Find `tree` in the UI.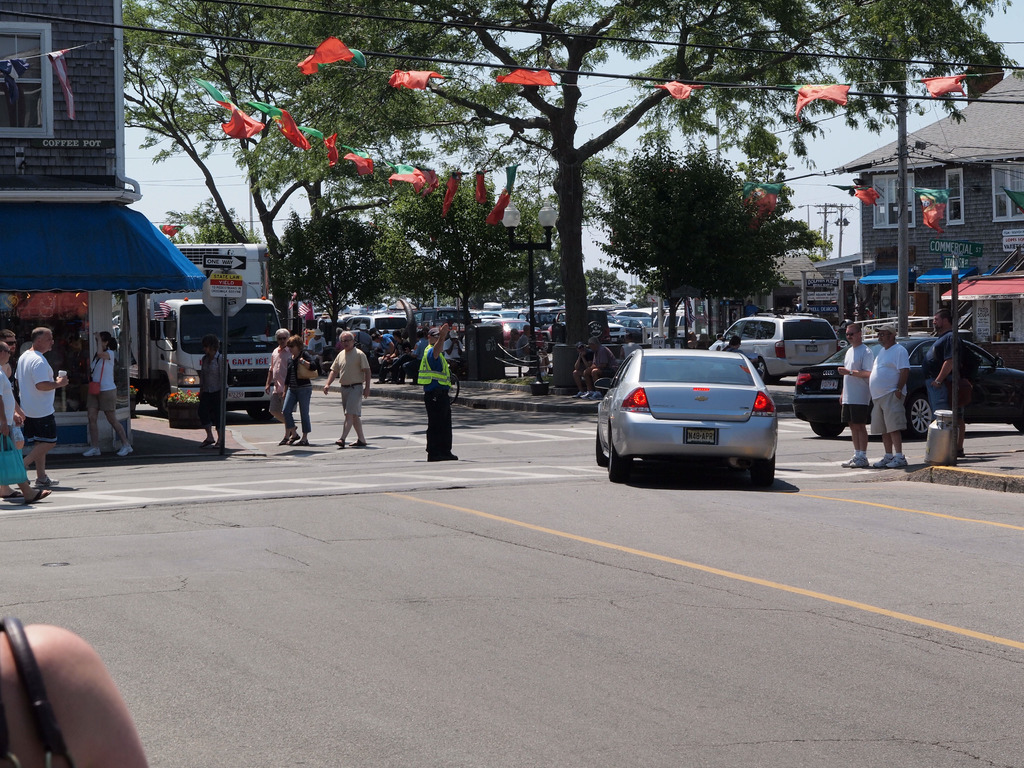
UI element at 164,192,269,259.
